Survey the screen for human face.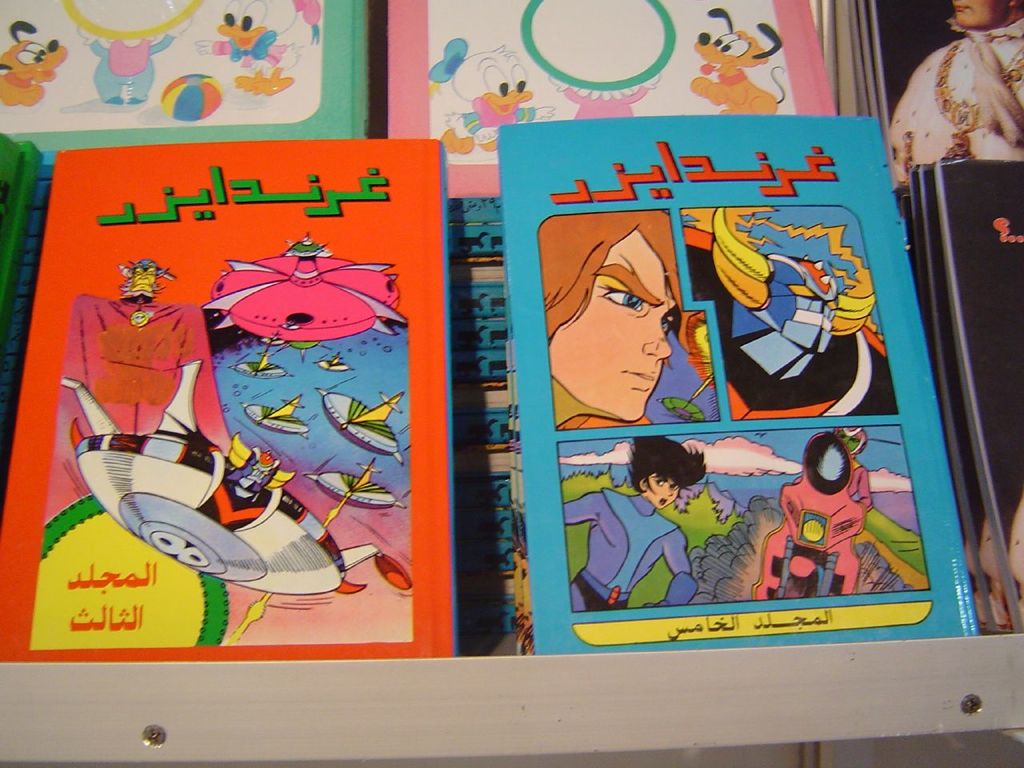
Survey found: select_region(954, 0, 1007, 28).
